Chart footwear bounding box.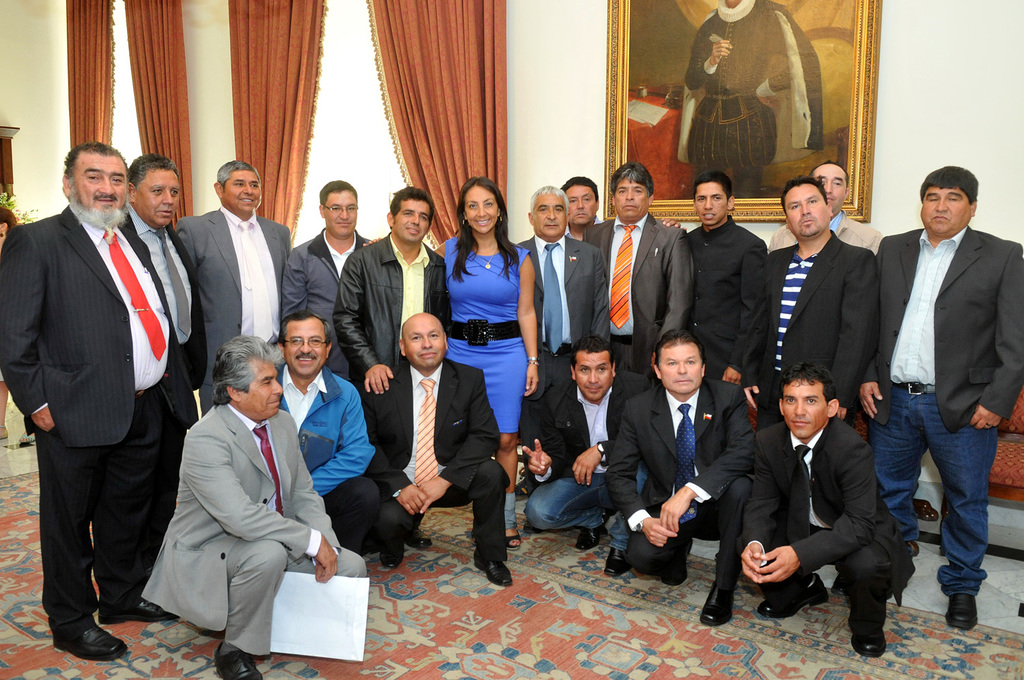
Charted: box=[664, 556, 691, 591].
